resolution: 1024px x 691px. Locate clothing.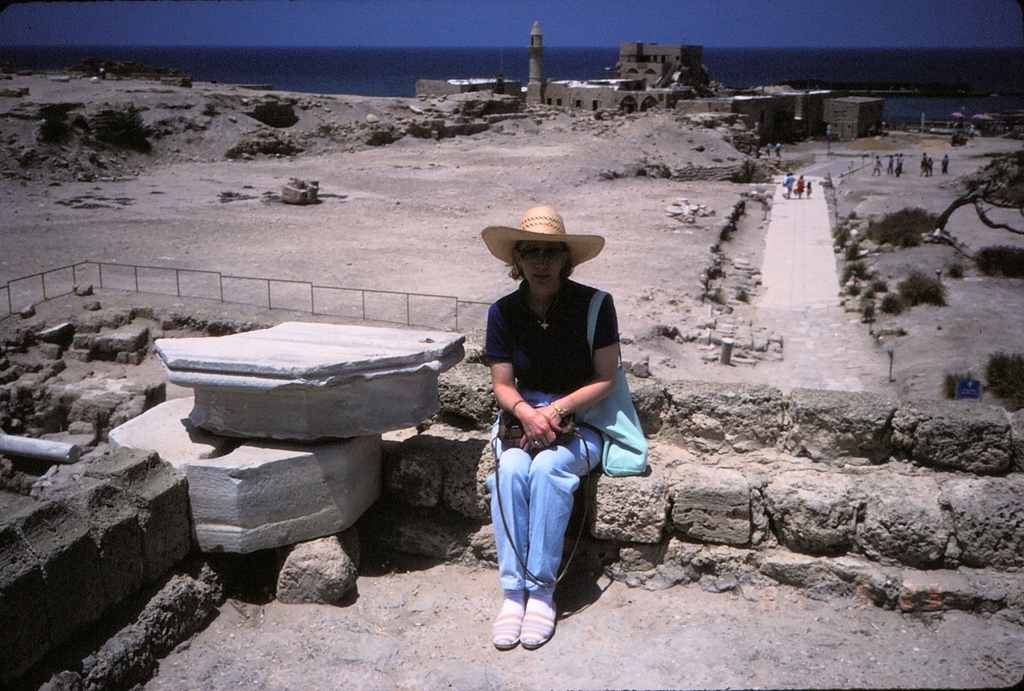
(x1=877, y1=159, x2=883, y2=173).
